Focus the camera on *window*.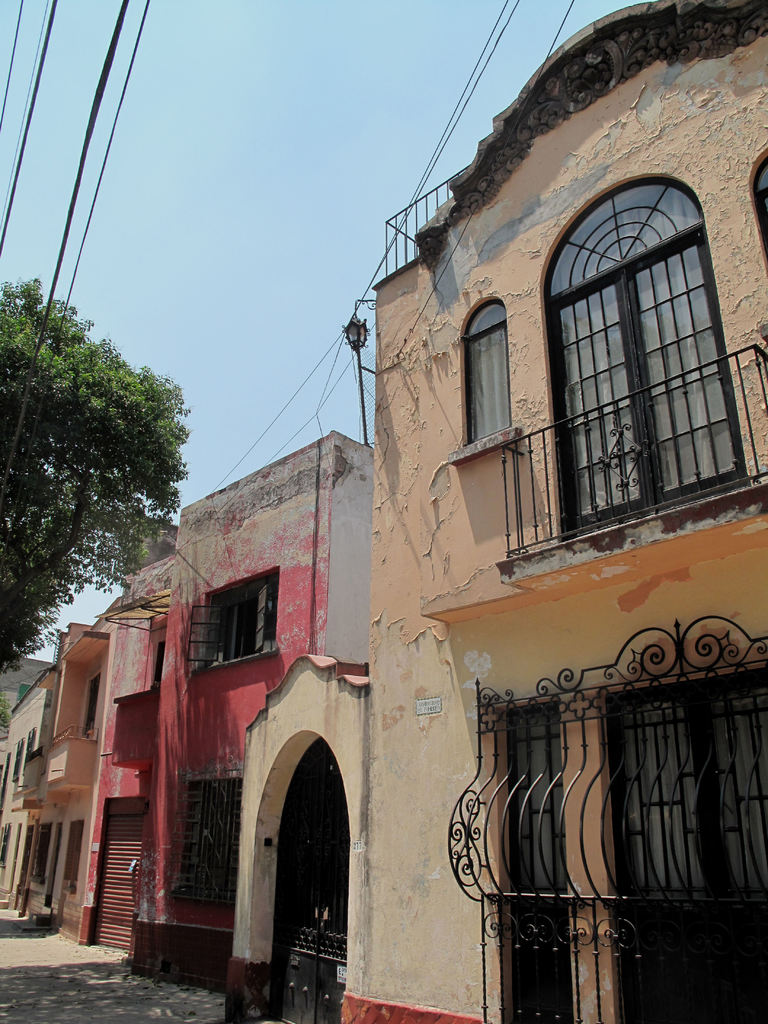
Focus region: rect(177, 780, 244, 902).
